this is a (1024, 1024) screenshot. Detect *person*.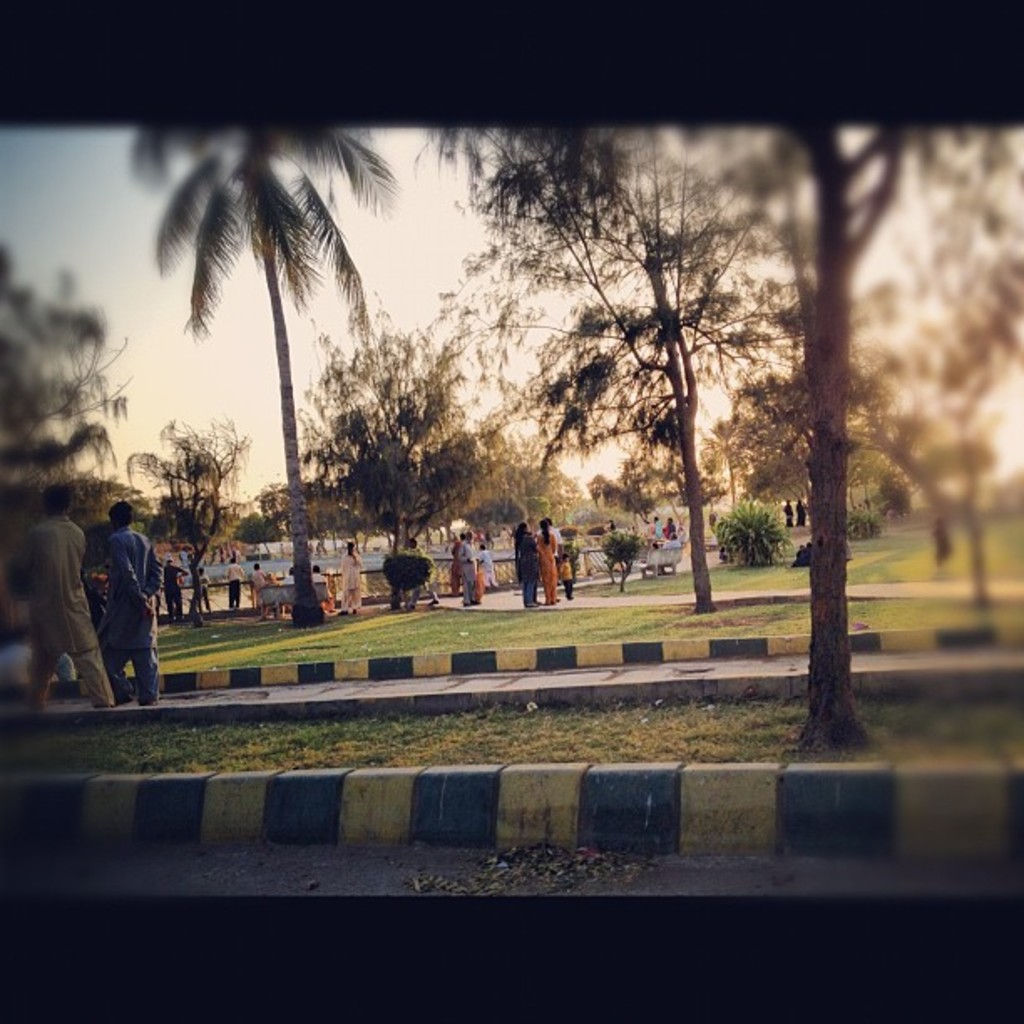
pyautogui.locateOnScreen(510, 517, 537, 614).
